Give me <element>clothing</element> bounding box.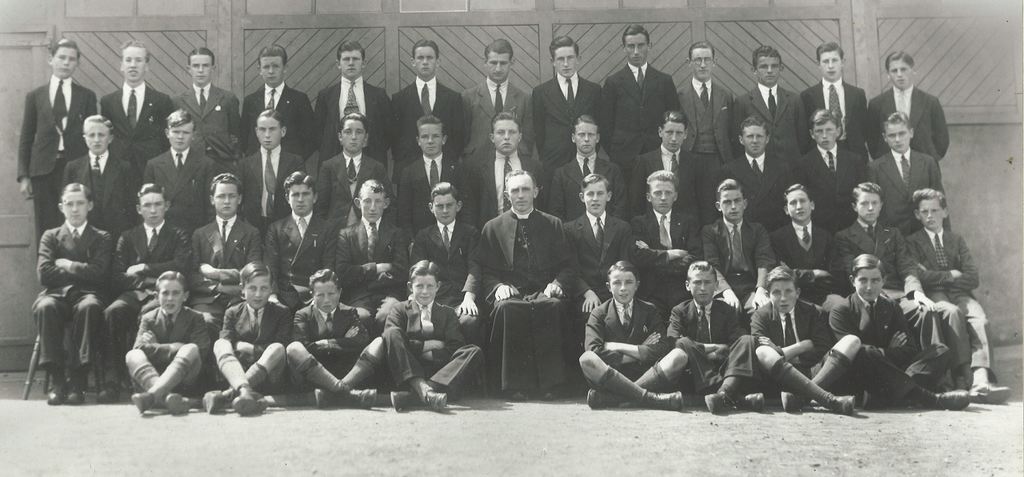
867, 81, 952, 172.
